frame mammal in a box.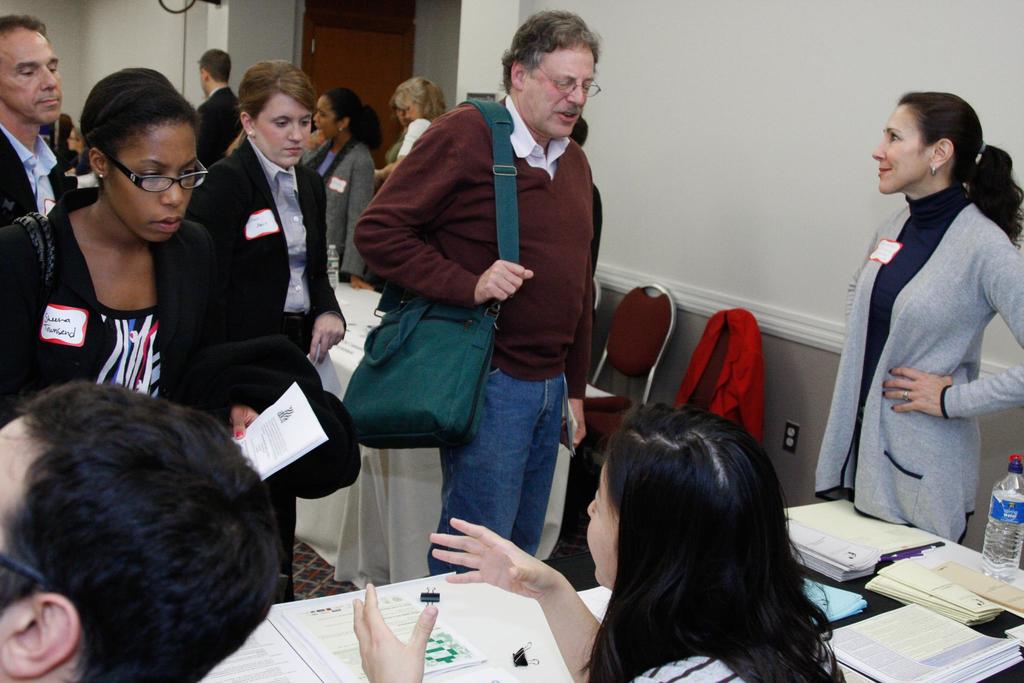
351/401/850/682.
